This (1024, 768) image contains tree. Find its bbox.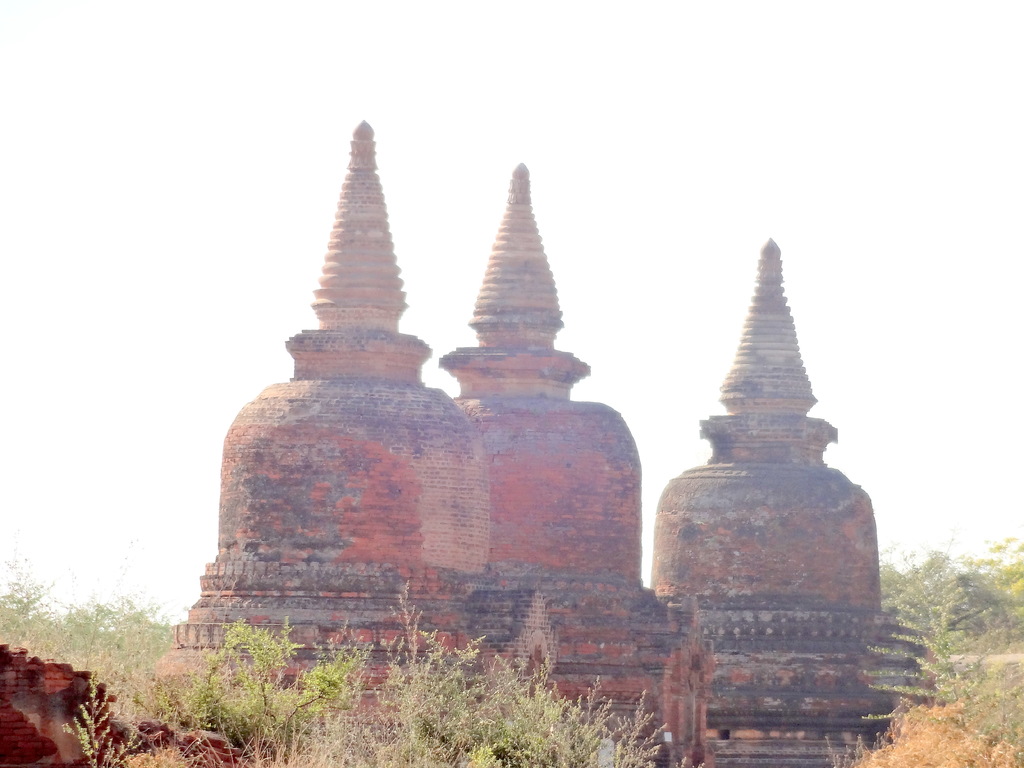
box=[877, 554, 993, 735].
